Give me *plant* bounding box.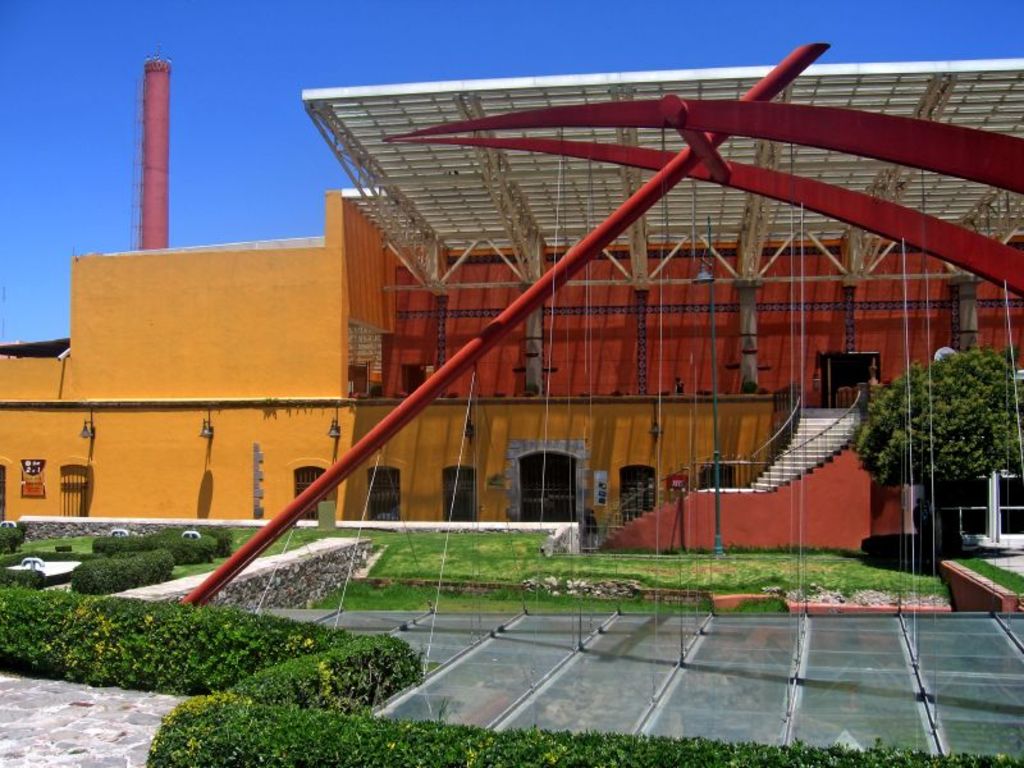
select_region(832, 335, 1018, 524).
